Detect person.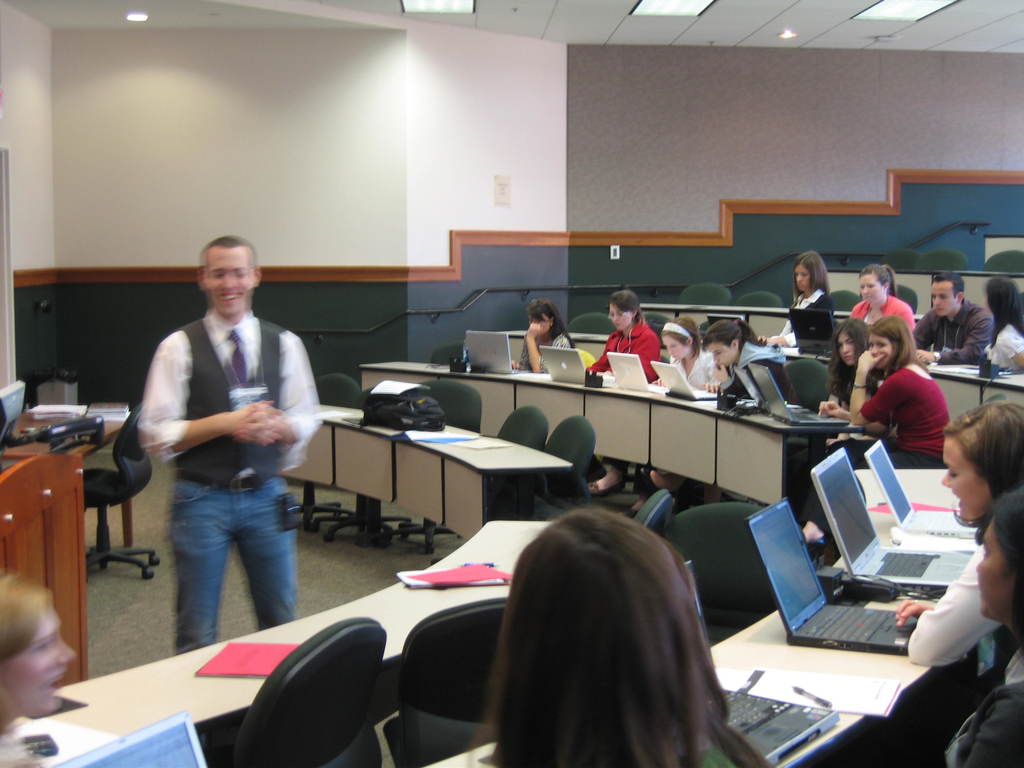
Detected at box(136, 234, 319, 658).
